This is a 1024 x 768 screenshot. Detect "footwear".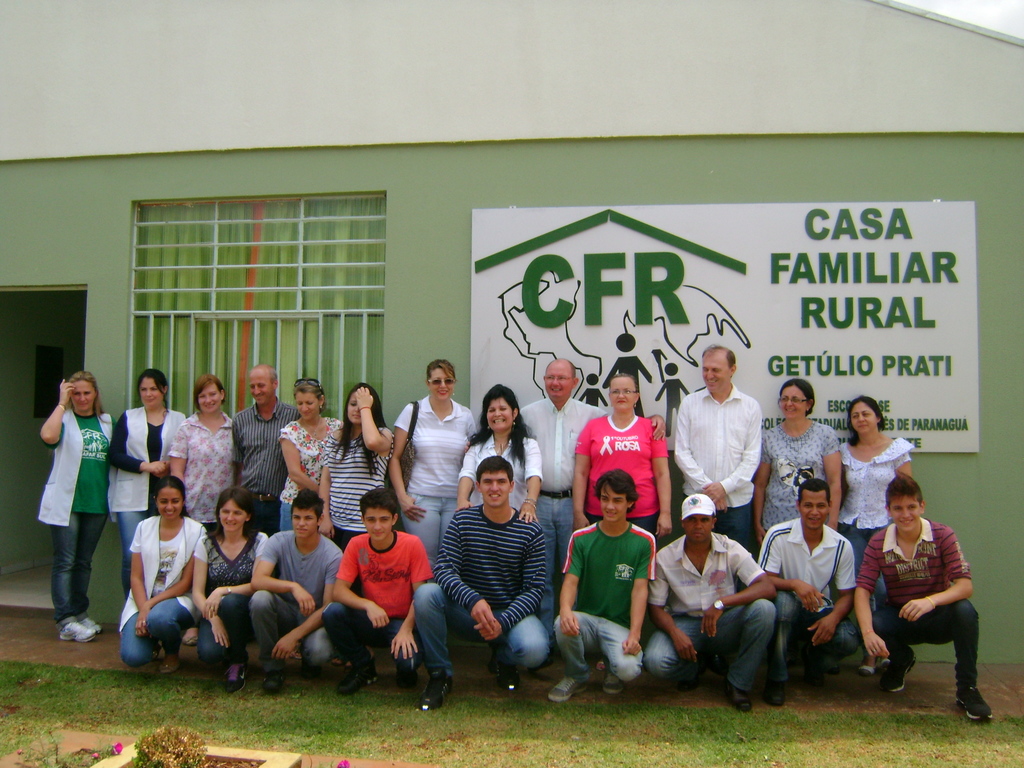
pyautogui.locateOnScreen(62, 618, 100, 641).
